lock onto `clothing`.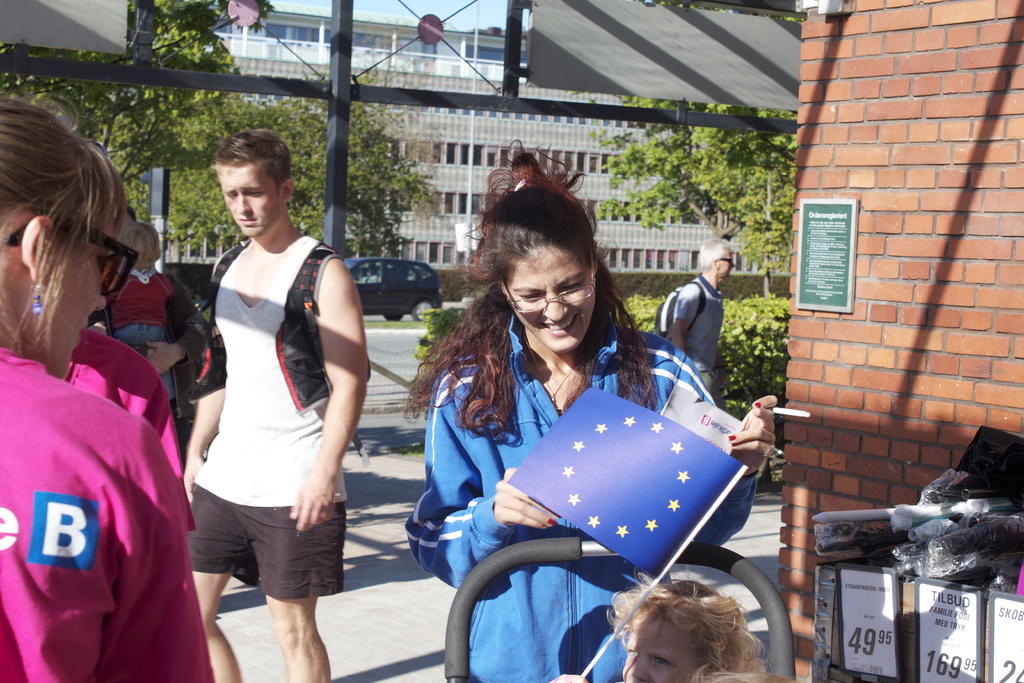
Locked: (left=186, top=234, right=370, bottom=599).
